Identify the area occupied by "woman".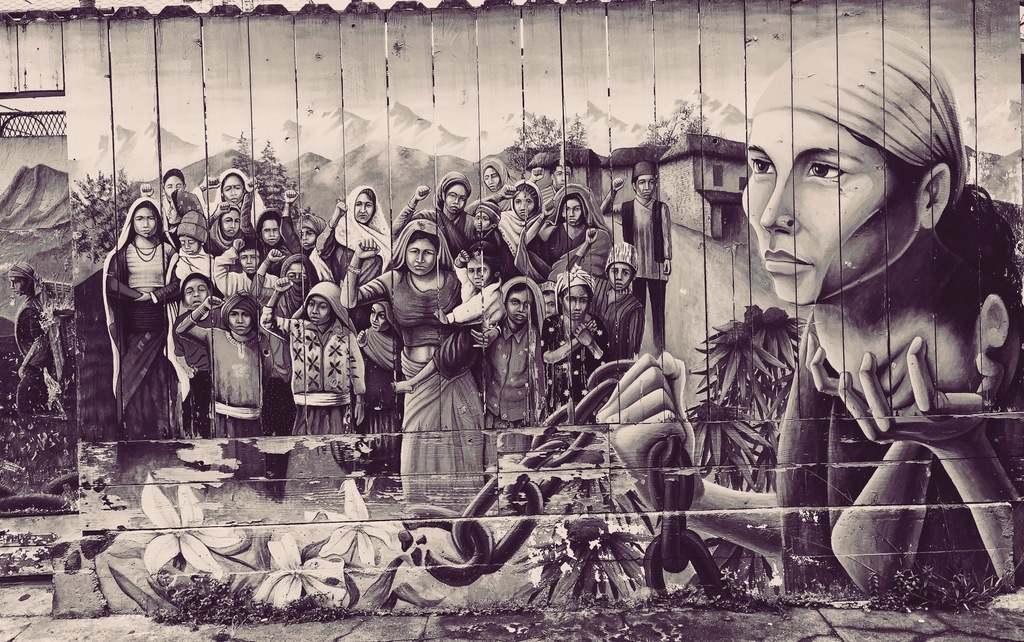
Area: {"left": 466, "top": 177, "right": 543, "bottom": 257}.
